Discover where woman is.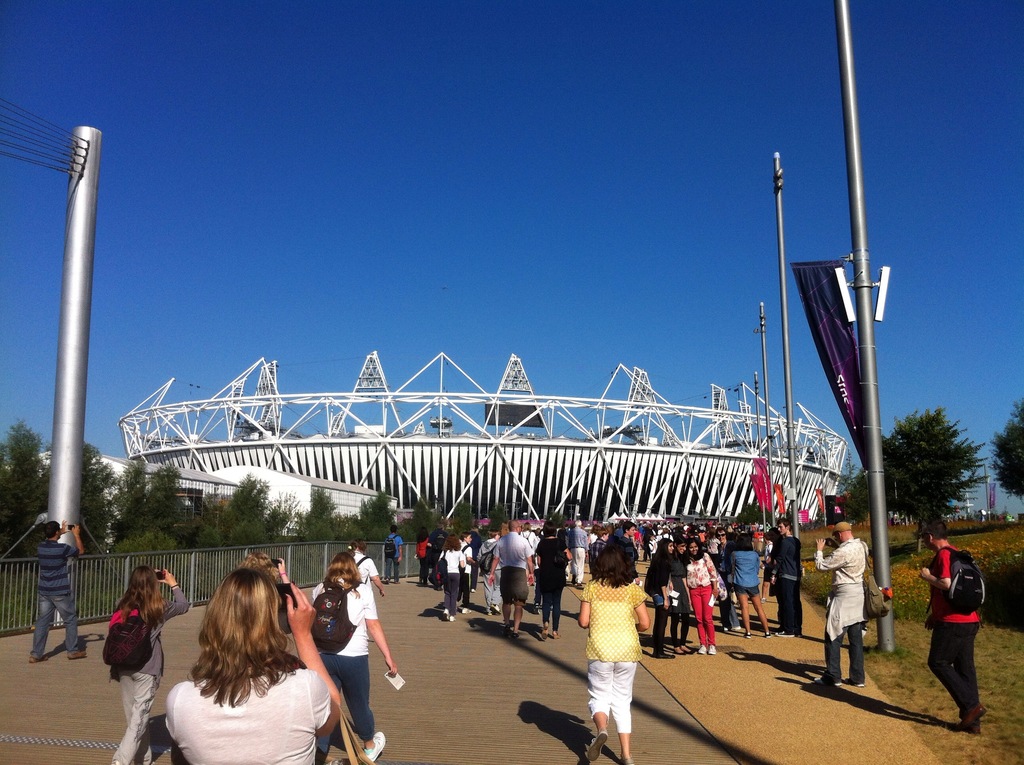
Discovered at box=[309, 552, 397, 761].
